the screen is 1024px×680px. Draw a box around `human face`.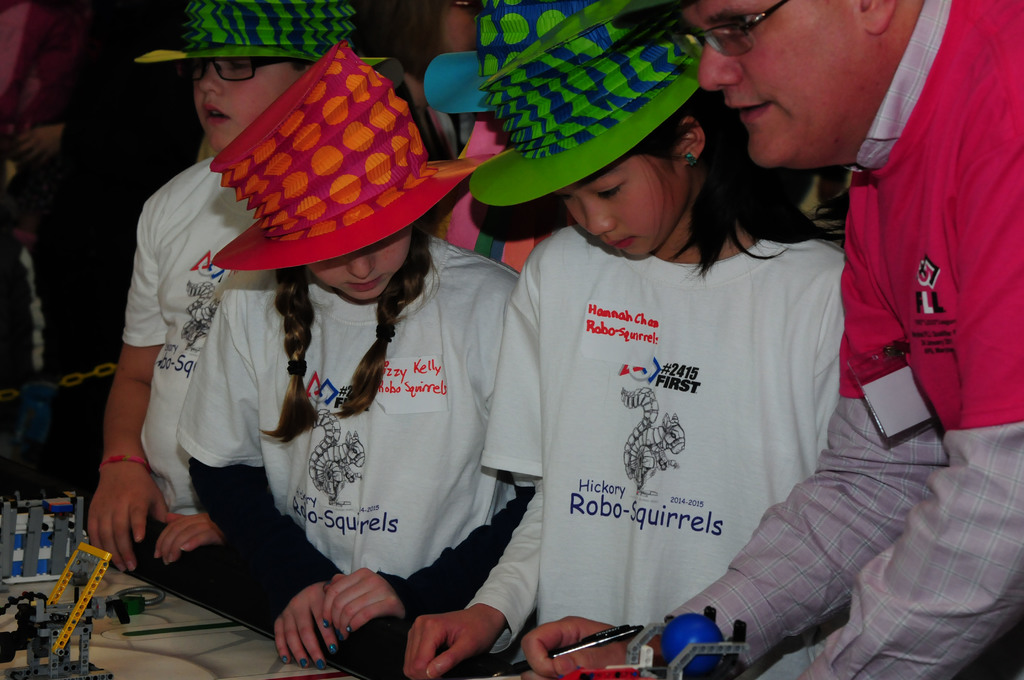
{"x1": 562, "y1": 160, "x2": 687, "y2": 261}.
